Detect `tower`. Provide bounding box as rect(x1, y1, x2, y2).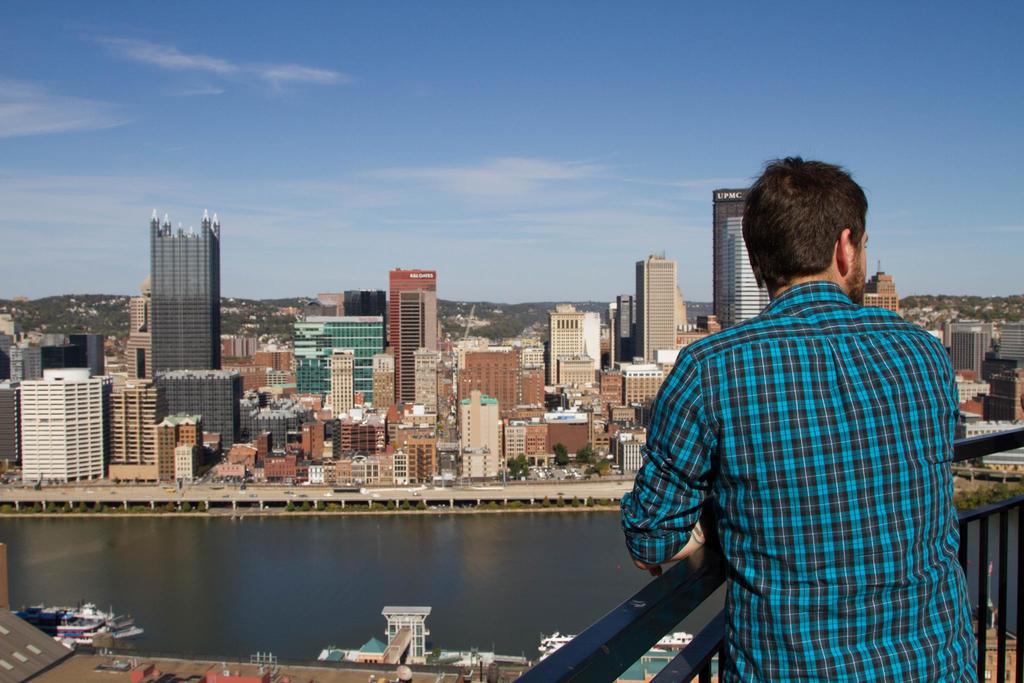
rect(529, 416, 548, 460).
